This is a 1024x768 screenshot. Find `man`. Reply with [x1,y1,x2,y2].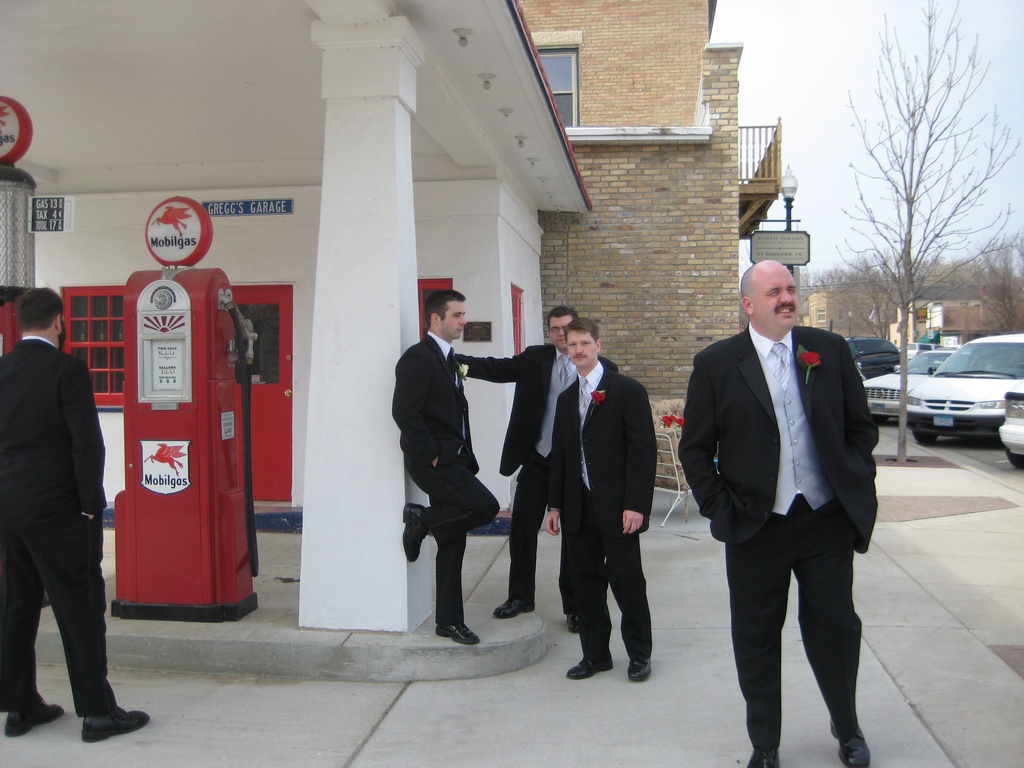
[678,257,886,767].
